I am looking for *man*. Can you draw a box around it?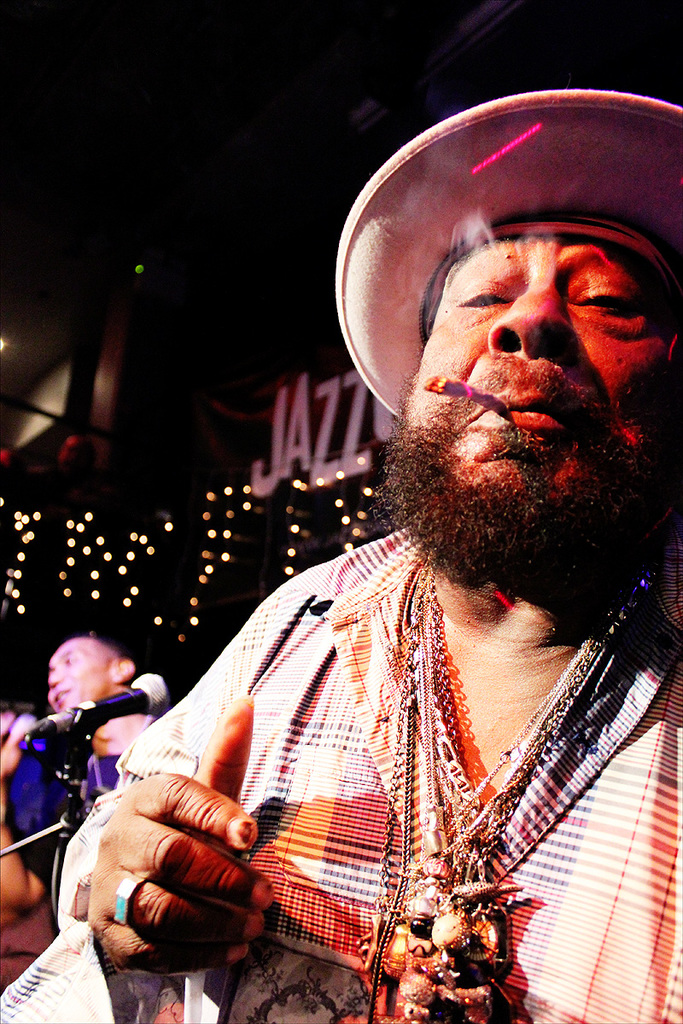
Sure, the bounding box is 0:621:186:914.
